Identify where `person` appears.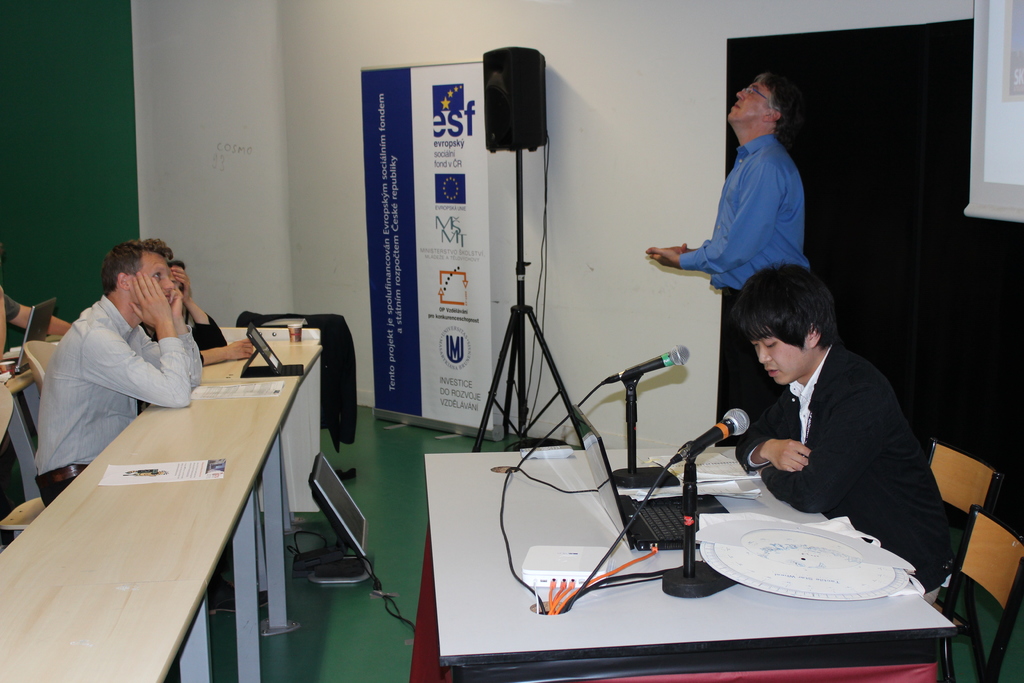
Appears at 640, 63, 815, 461.
